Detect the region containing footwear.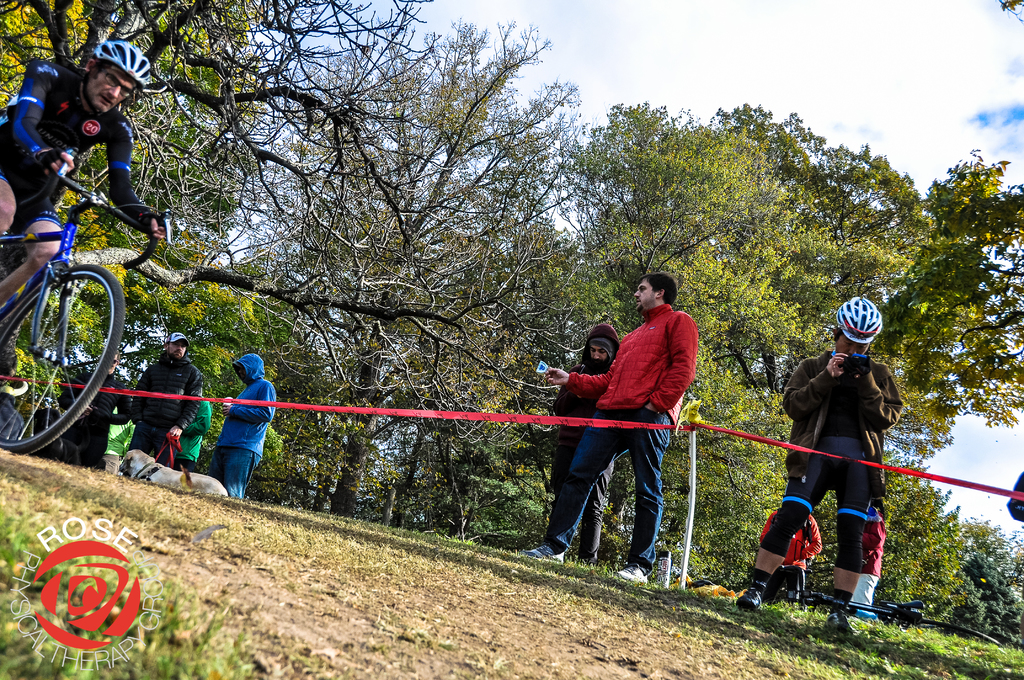
[left=612, top=568, right=648, bottom=582].
